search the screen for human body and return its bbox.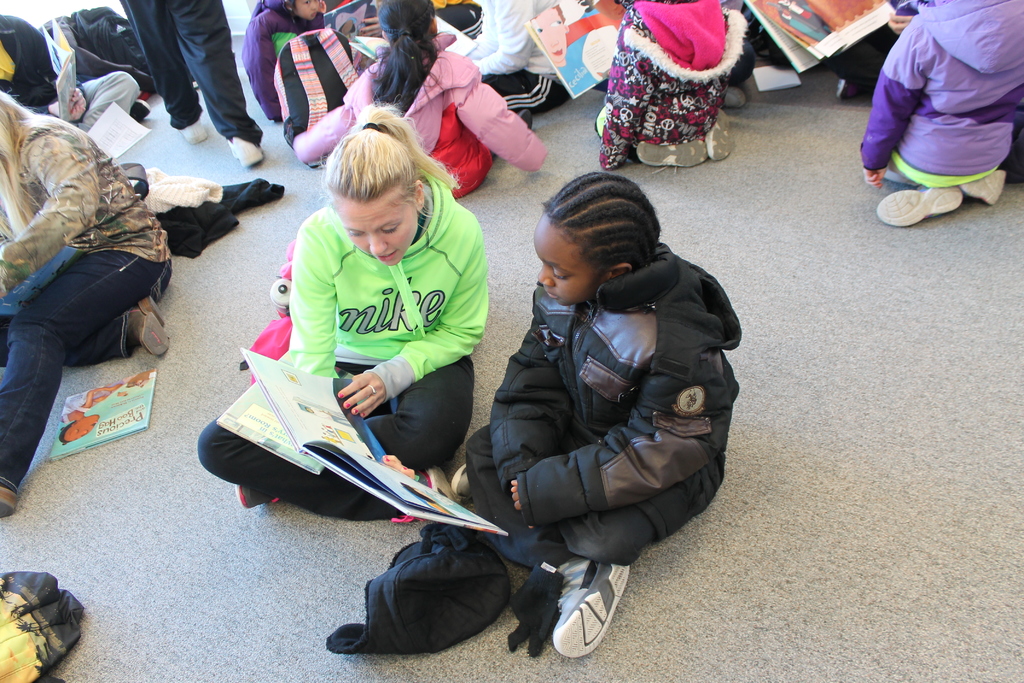
Found: (868, 0, 1020, 219).
